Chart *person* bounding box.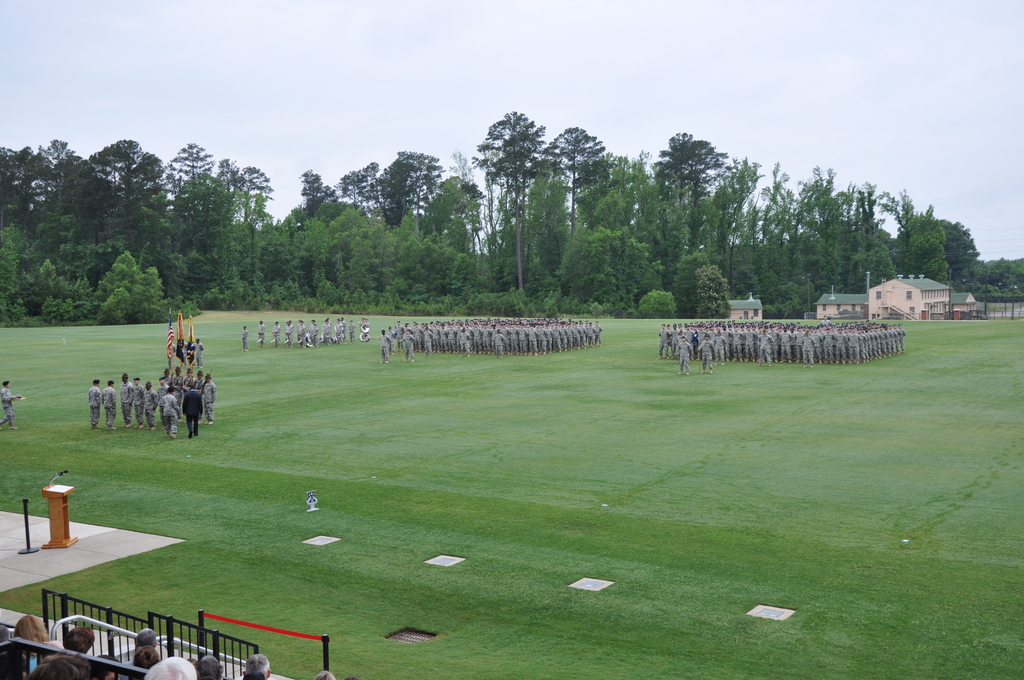
Charted: bbox=[344, 318, 359, 344].
